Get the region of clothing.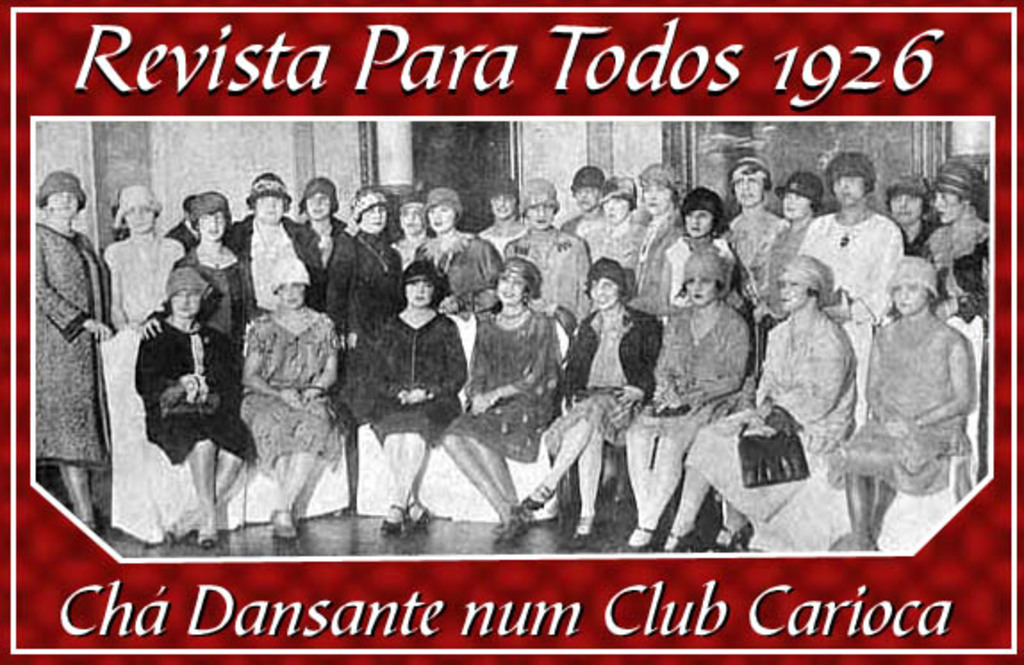
739, 210, 822, 317.
